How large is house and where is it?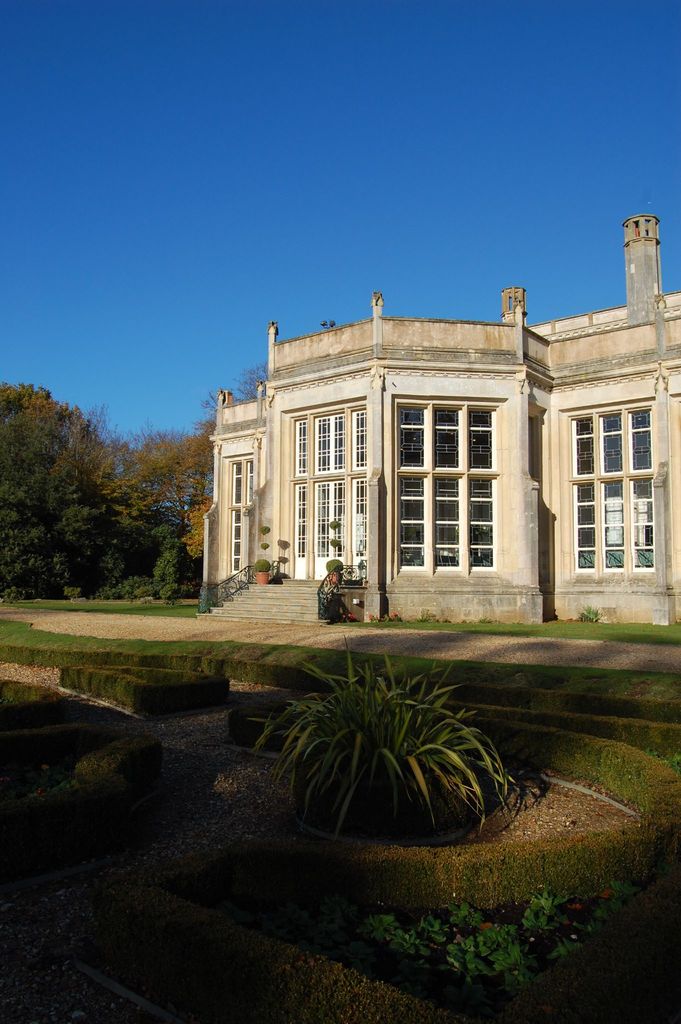
Bounding box: box=[194, 214, 680, 633].
